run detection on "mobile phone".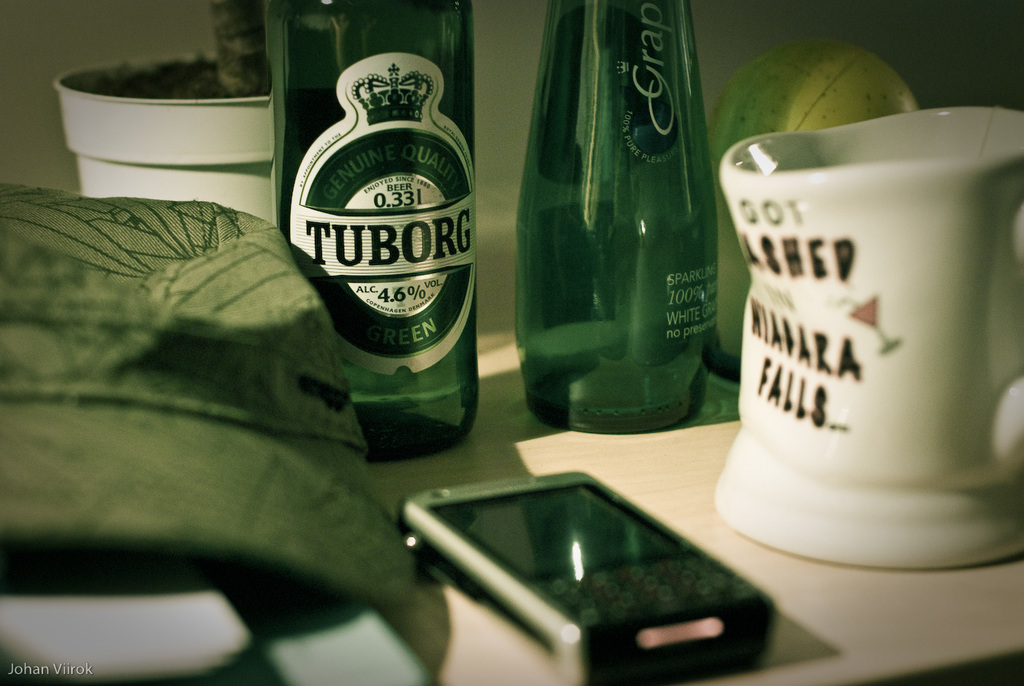
Result: region(377, 455, 810, 684).
